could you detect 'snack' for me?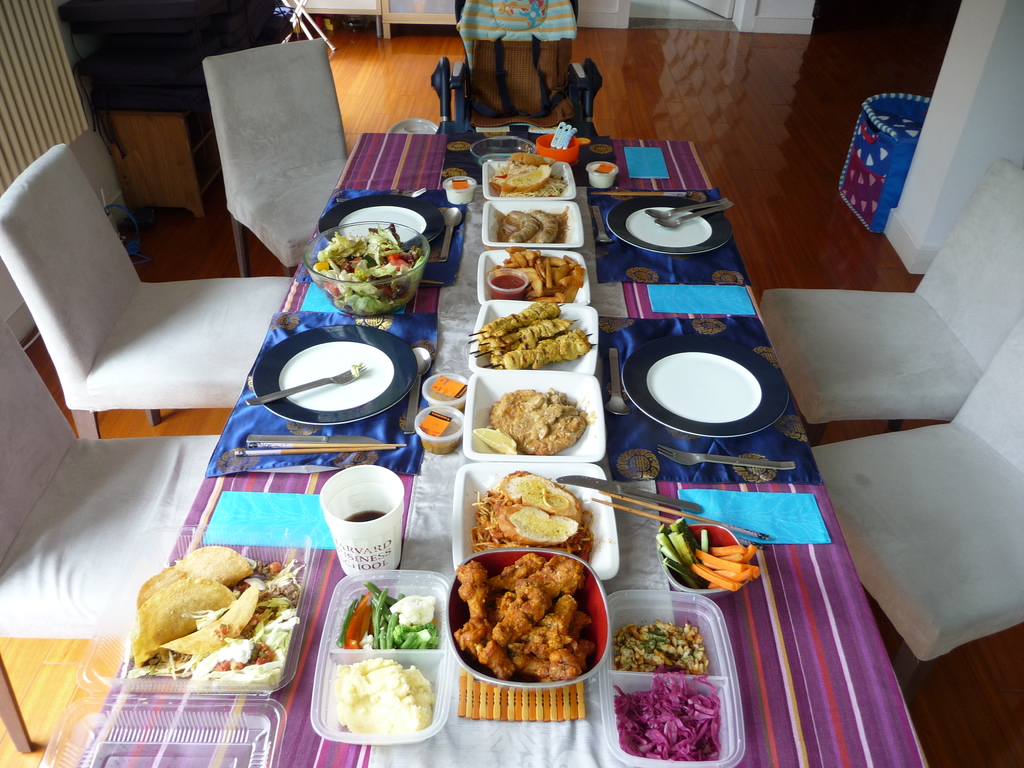
Detection result: <region>173, 542, 253, 584</region>.
